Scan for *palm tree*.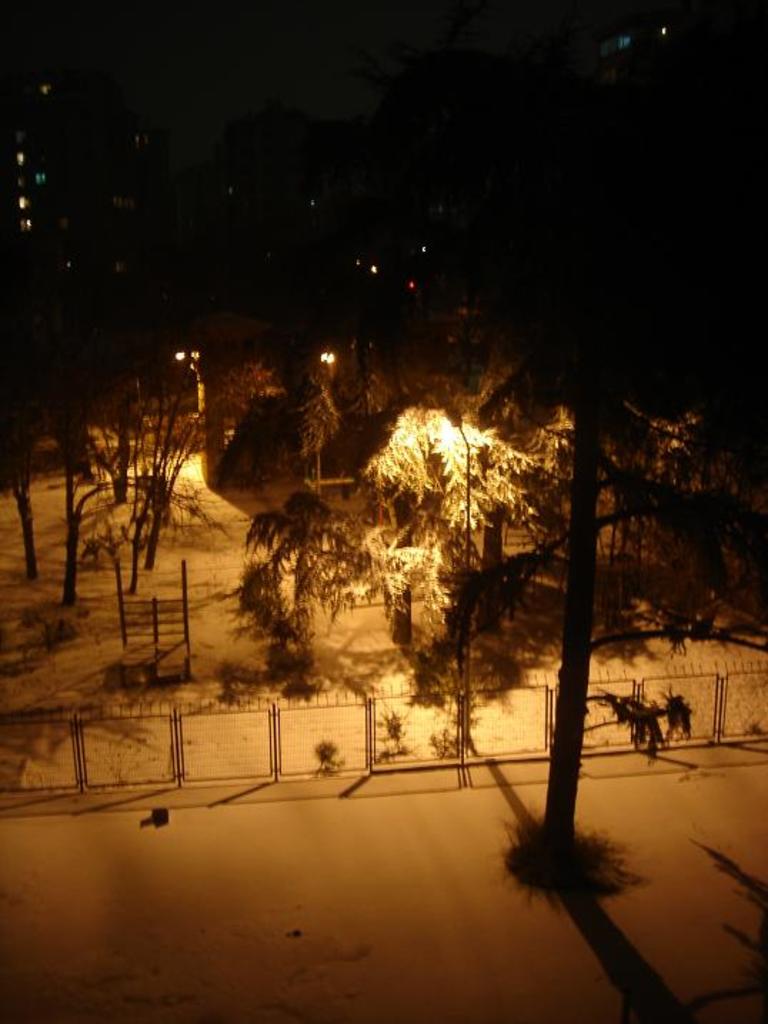
Scan result: [271, 364, 325, 473].
